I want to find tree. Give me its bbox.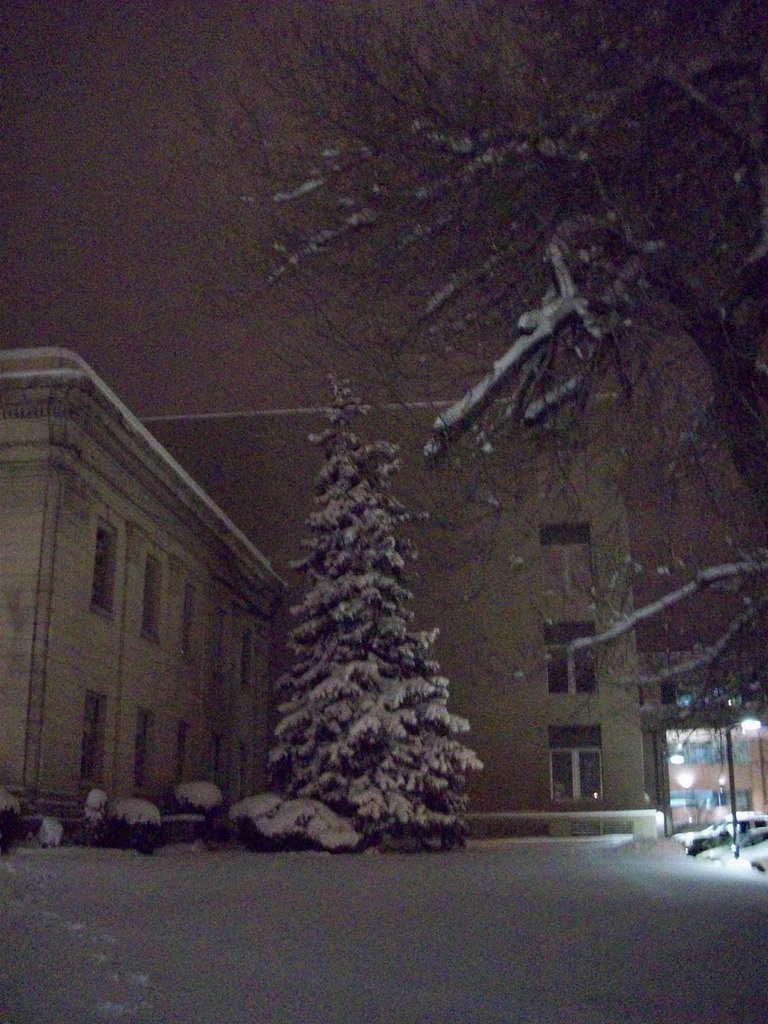
x1=161 y1=0 x2=767 y2=826.
